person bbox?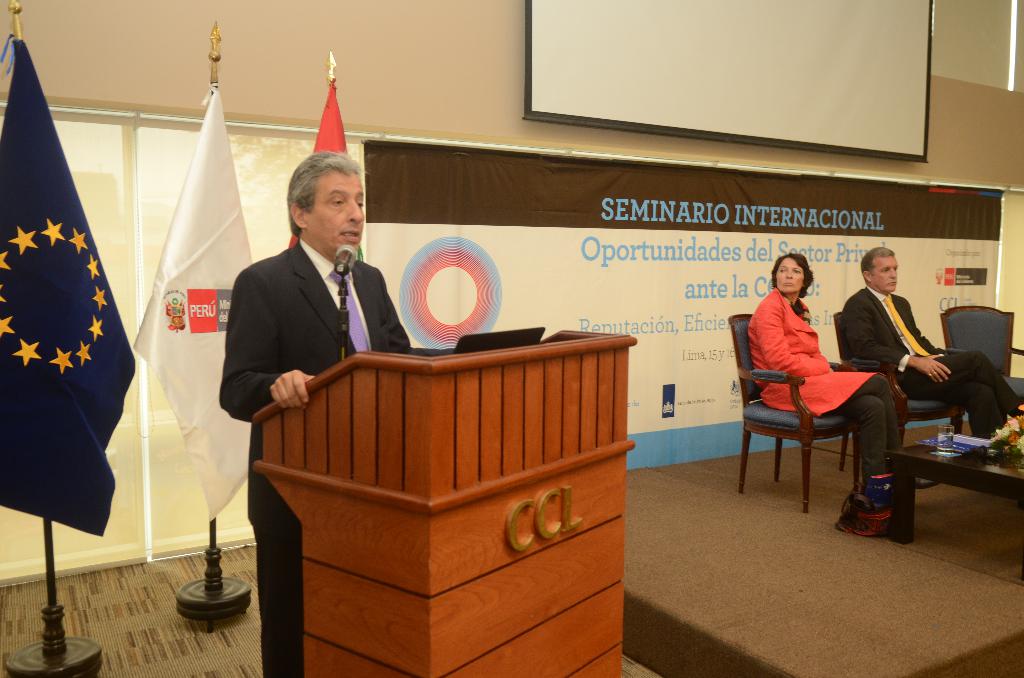
217 149 412 677
